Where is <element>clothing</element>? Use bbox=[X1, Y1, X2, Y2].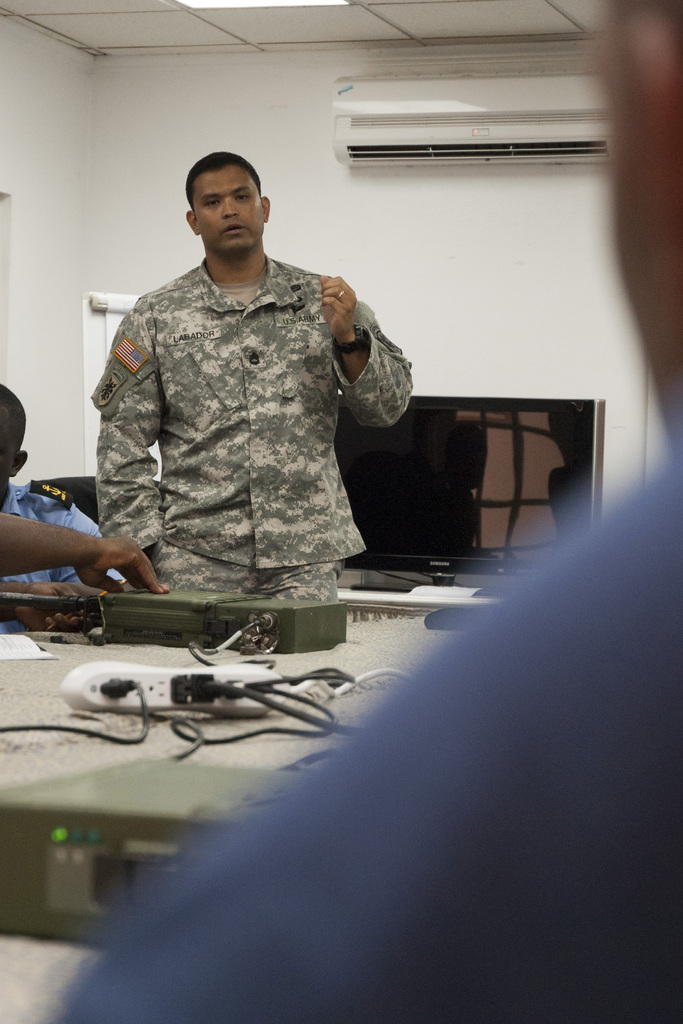
bbox=[0, 469, 115, 592].
